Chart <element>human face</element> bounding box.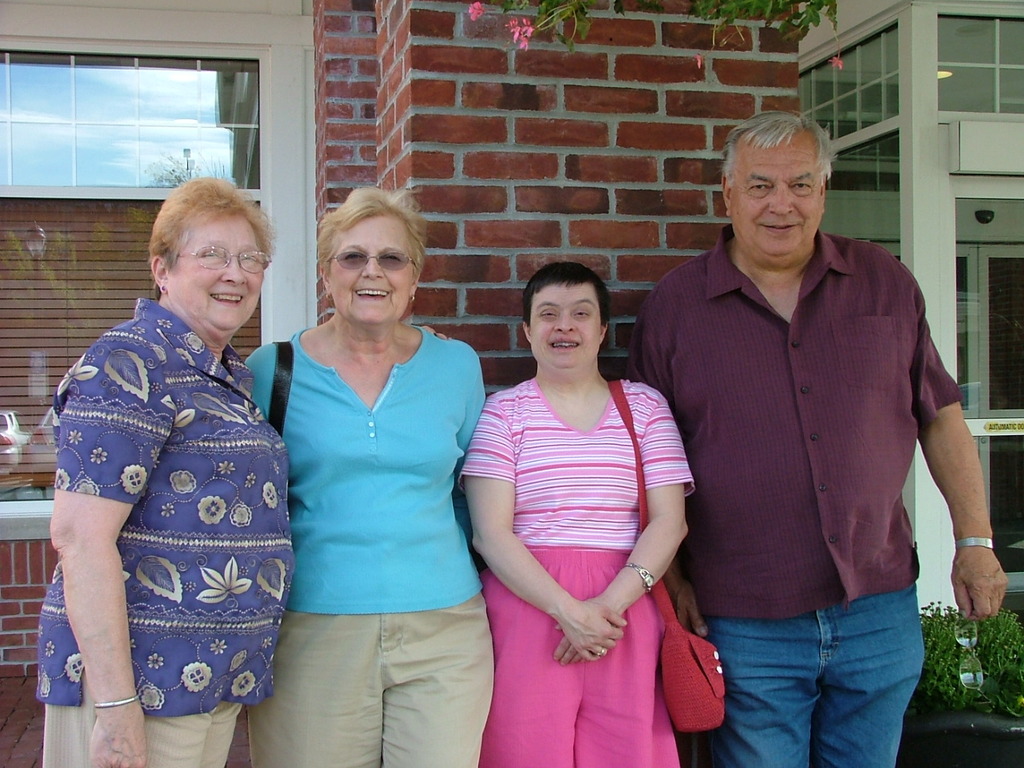
Charted: {"x1": 328, "y1": 217, "x2": 424, "y2": 330}.
